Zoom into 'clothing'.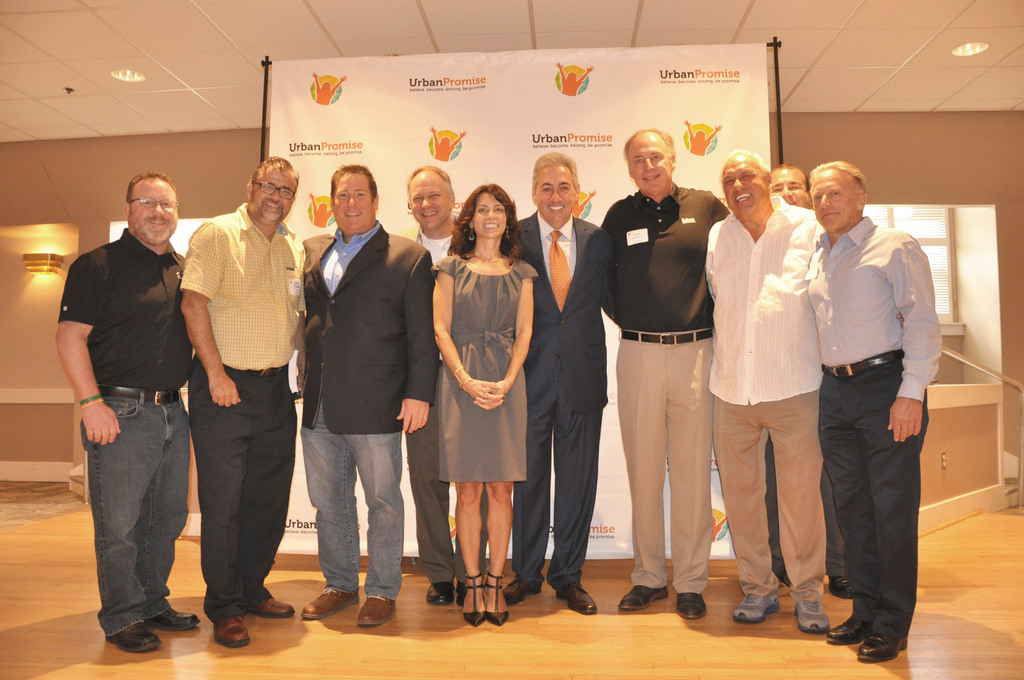
Zoom target: box(808, 213, 940, 405).
